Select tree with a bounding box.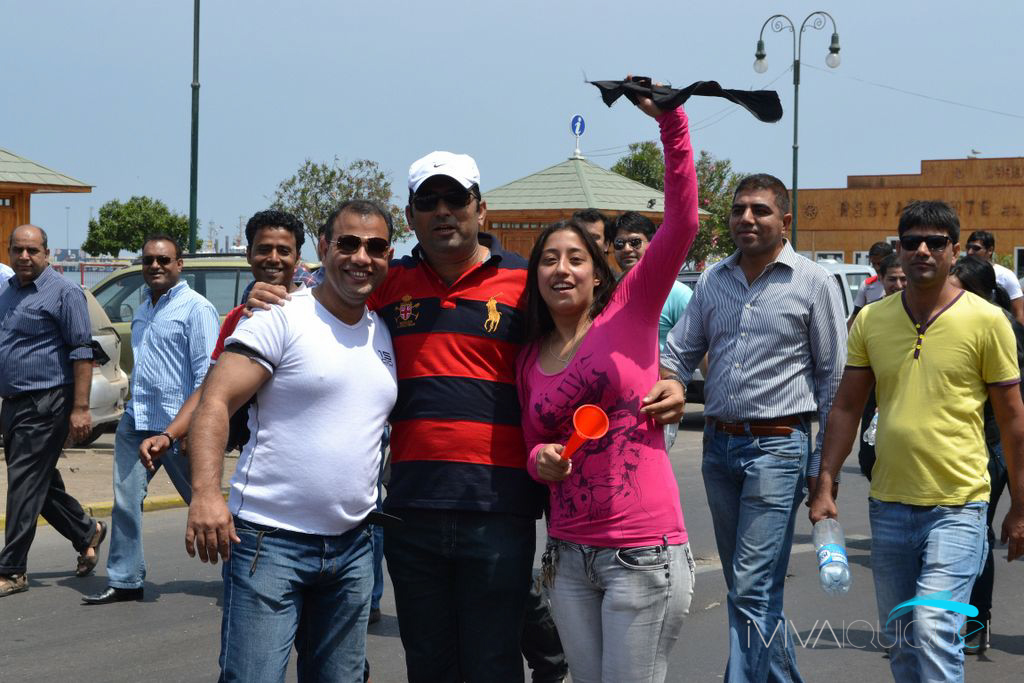
locate(82, 195, 201, 258).
